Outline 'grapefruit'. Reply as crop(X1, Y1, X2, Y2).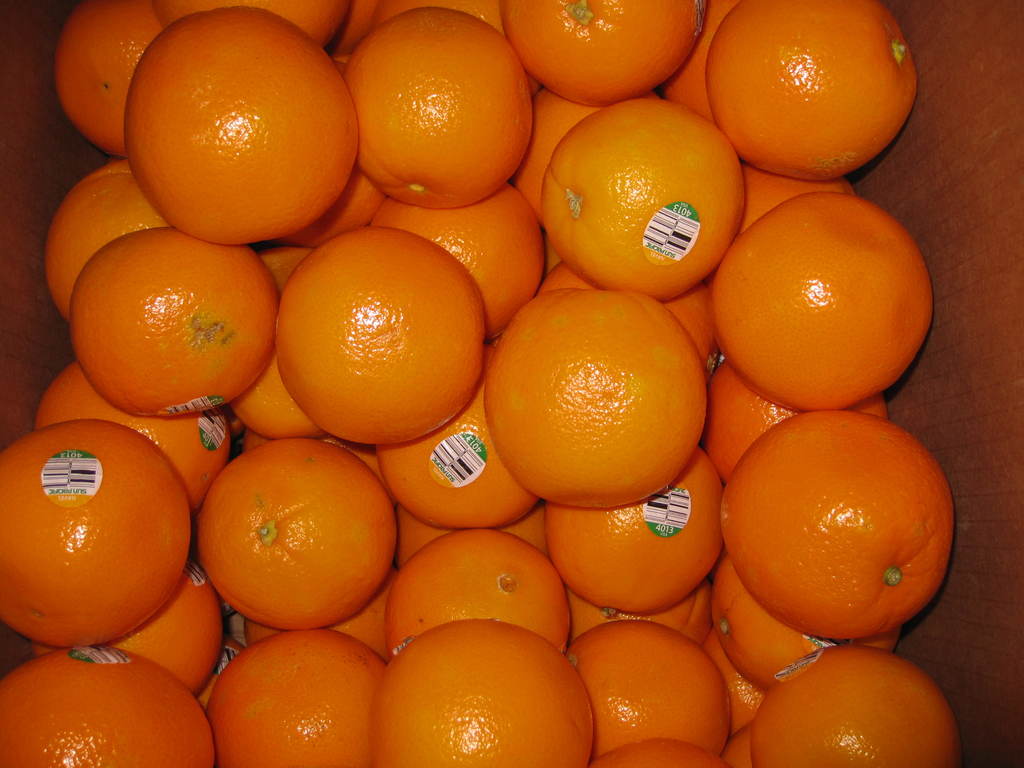
crop(277, 225, 483, 445).
